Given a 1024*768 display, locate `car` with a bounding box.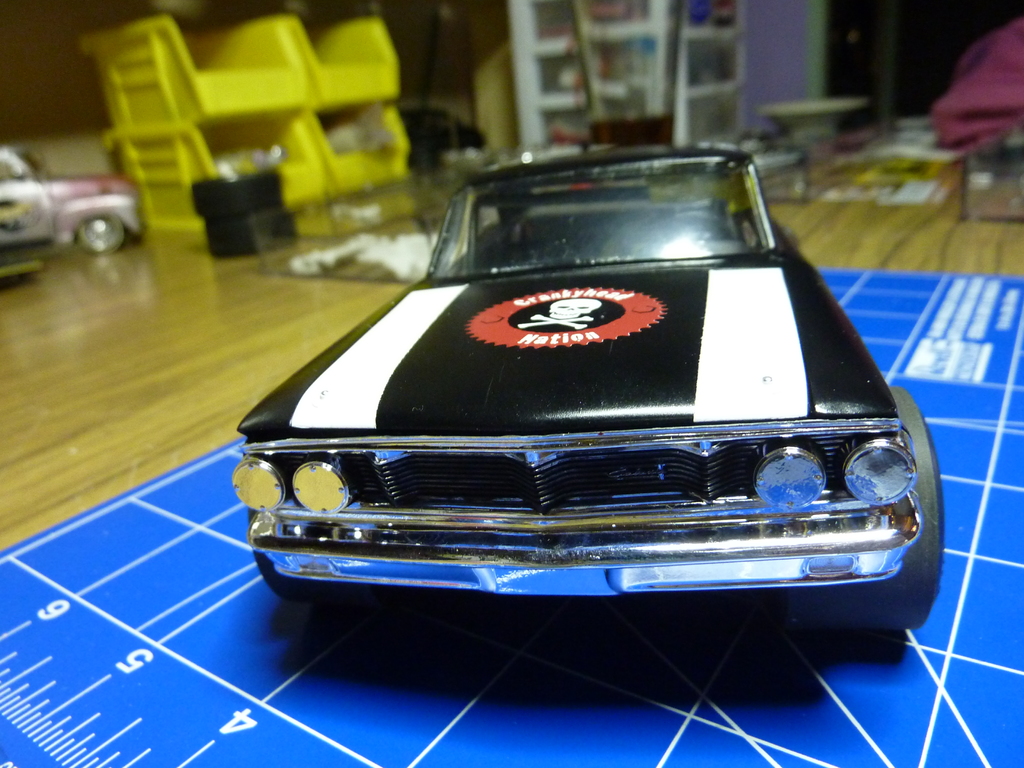
Located: <region>241, 133, 922, 676</region>.
